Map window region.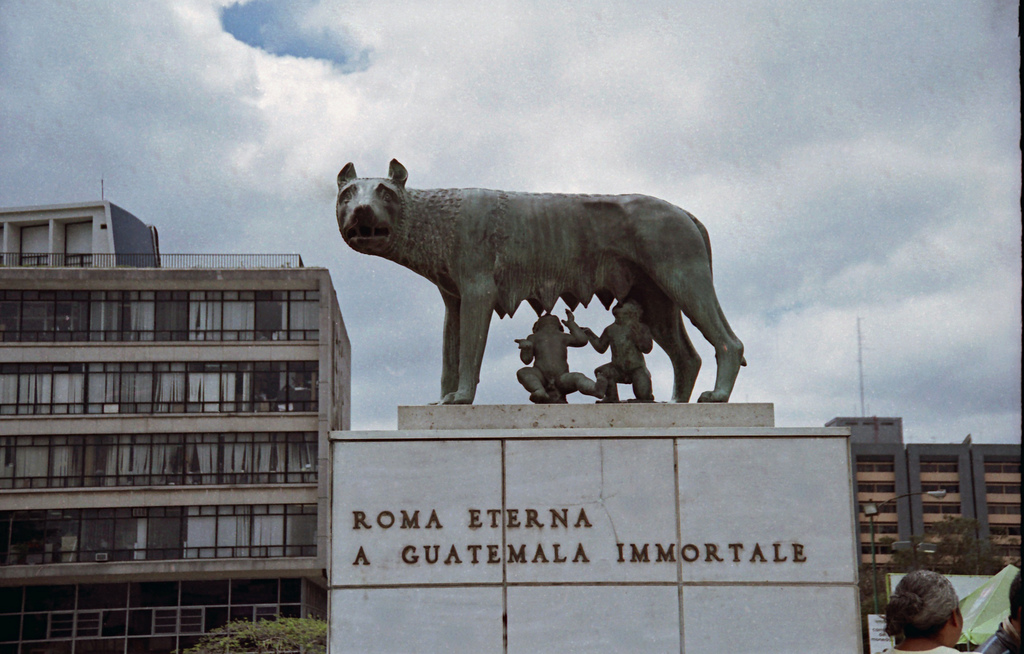
Mapped to locate(0, 363, 317, 416).
